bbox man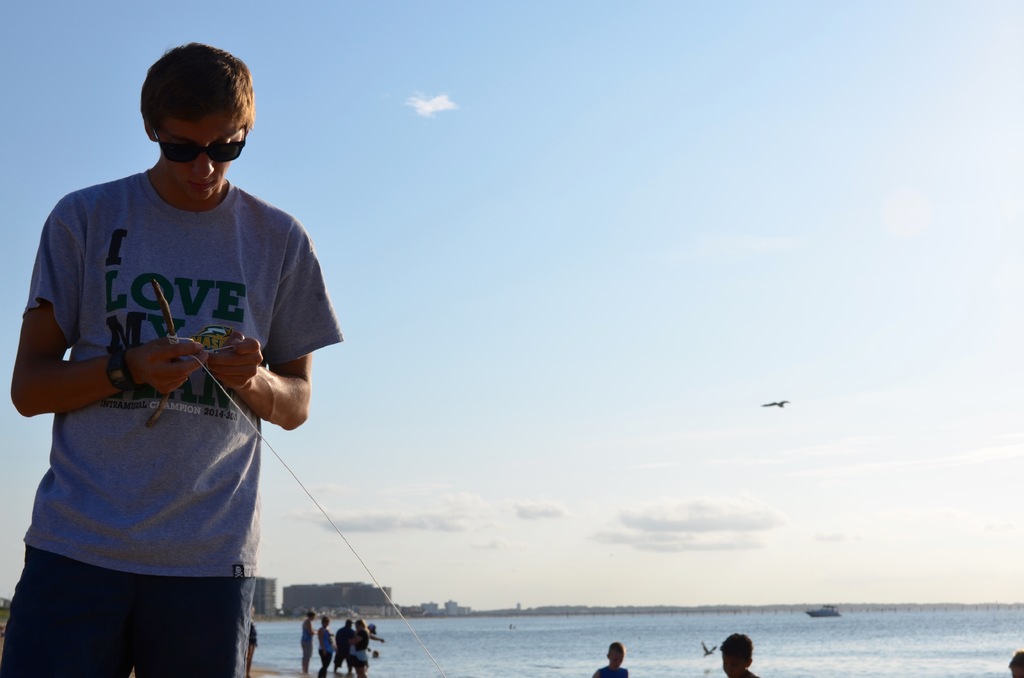
pyautogui.locateOnScreen(1, 41, 346, 677)
